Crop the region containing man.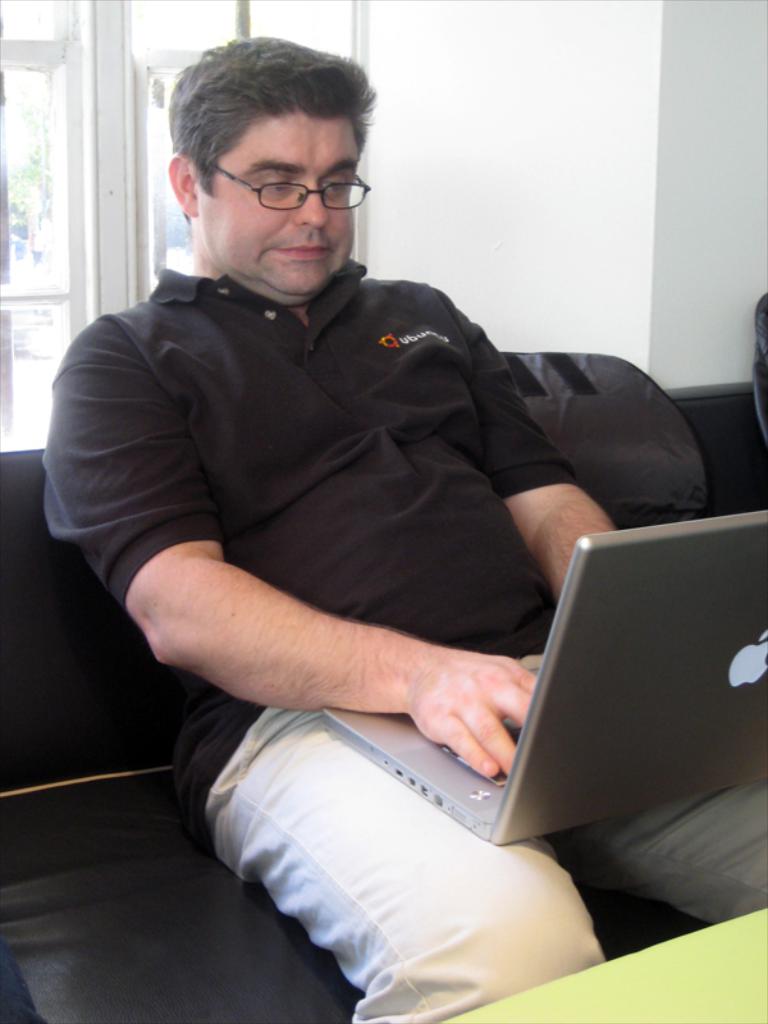
Crop region: 58:35:668:952.
